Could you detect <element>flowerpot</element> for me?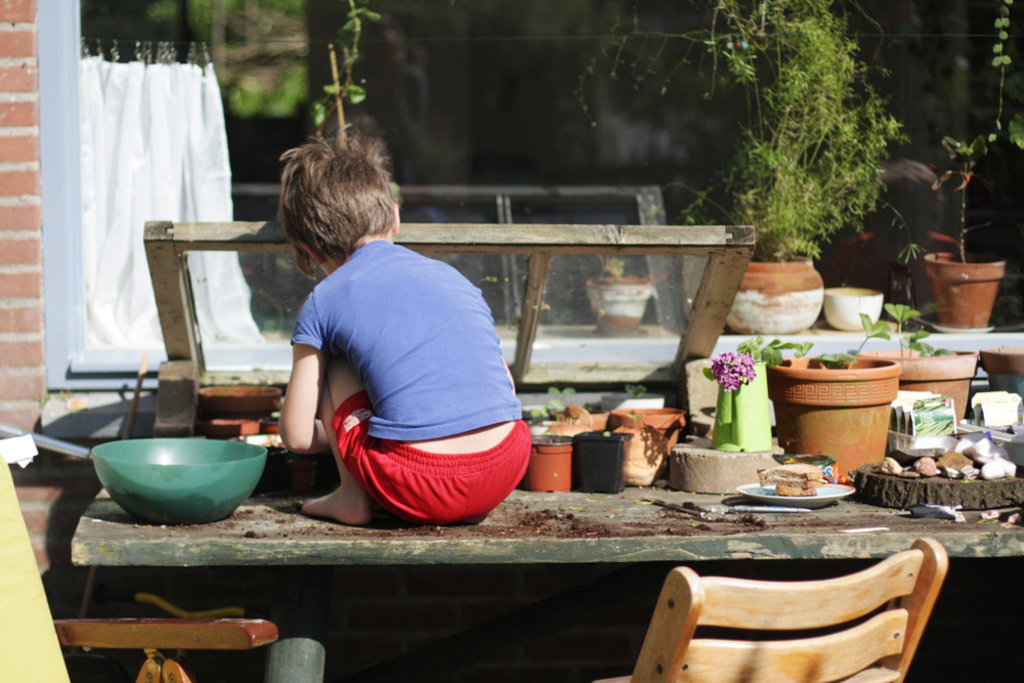
Detection result: pyautogui.locateOnScreen(612, 410, 687, 495).
